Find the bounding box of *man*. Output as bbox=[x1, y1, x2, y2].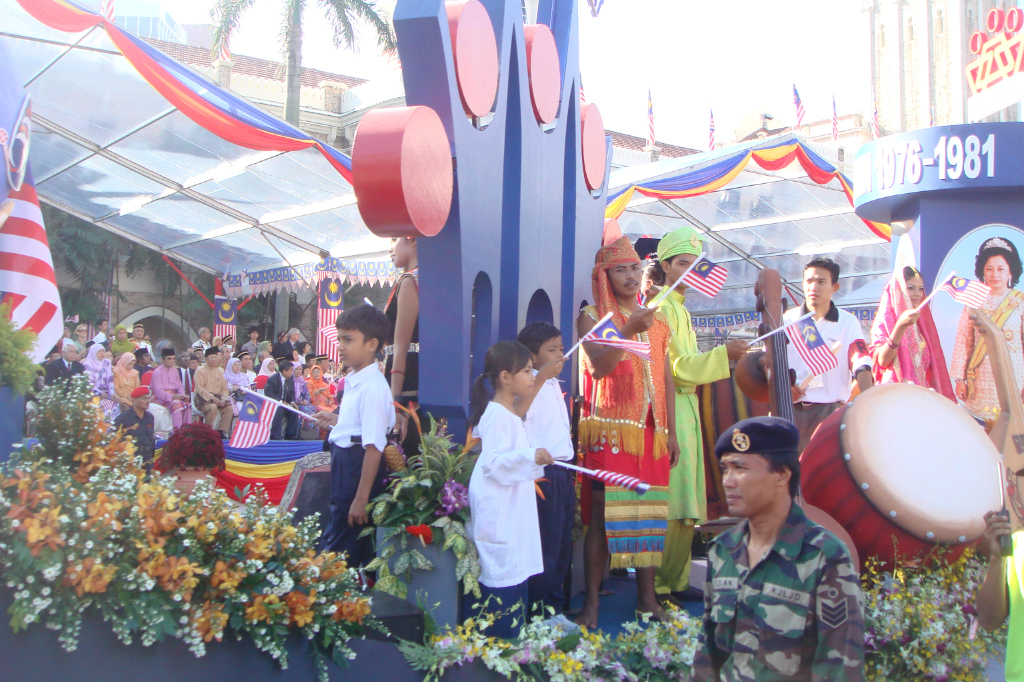
bbox=[691, 415, 860, 681].
